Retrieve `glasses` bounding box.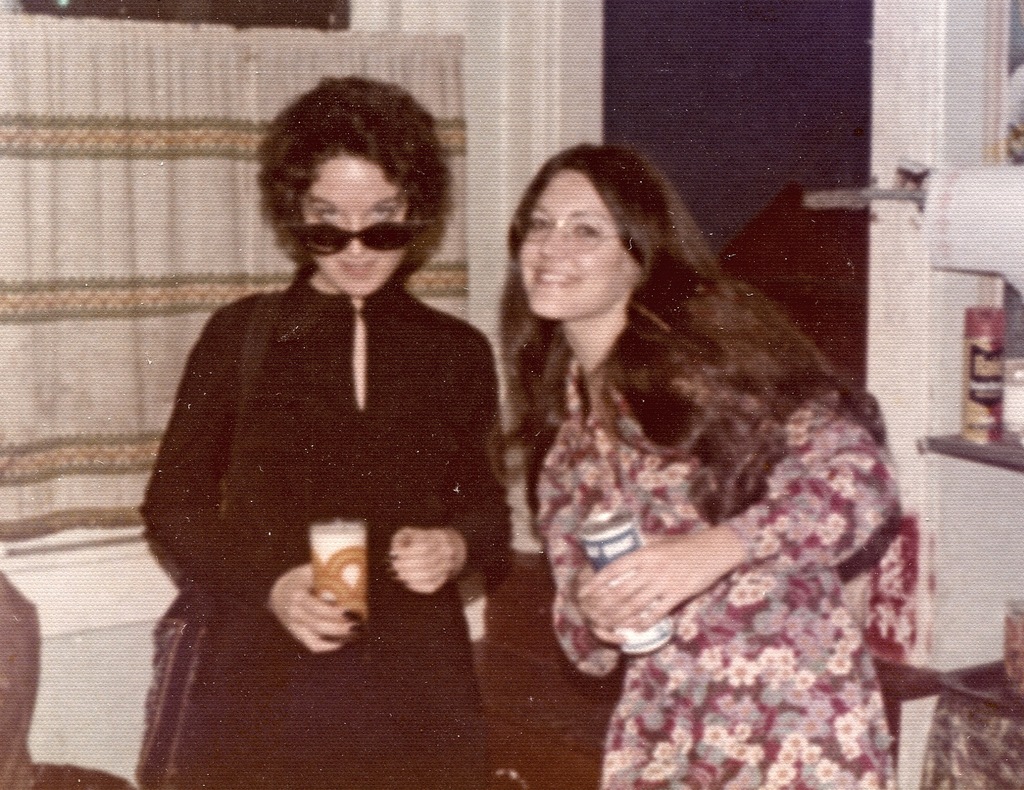
Bounding box: (283, 191, 429, 253).
